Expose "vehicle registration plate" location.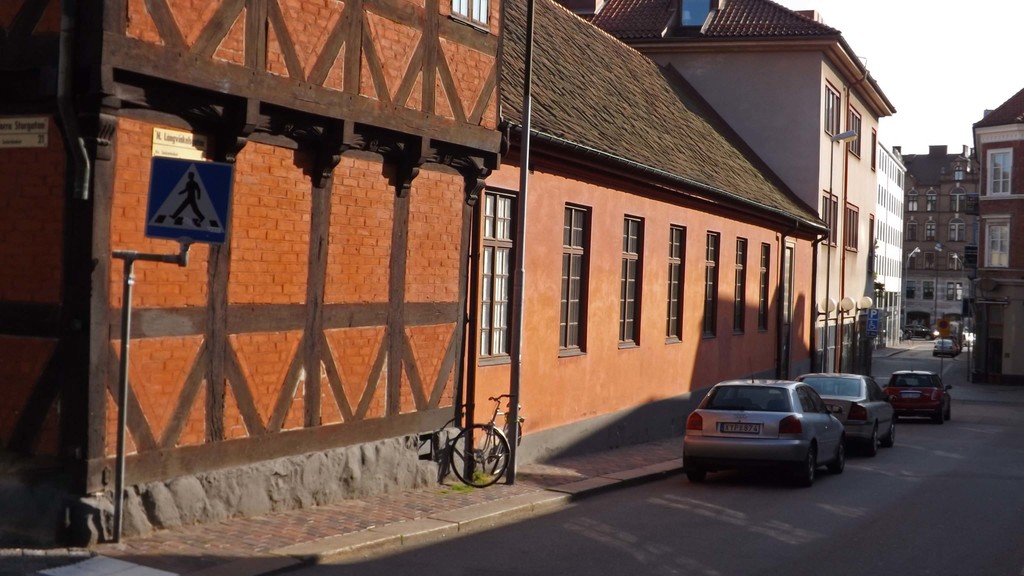
Exposed at detection(723, 422, 763, 435).
